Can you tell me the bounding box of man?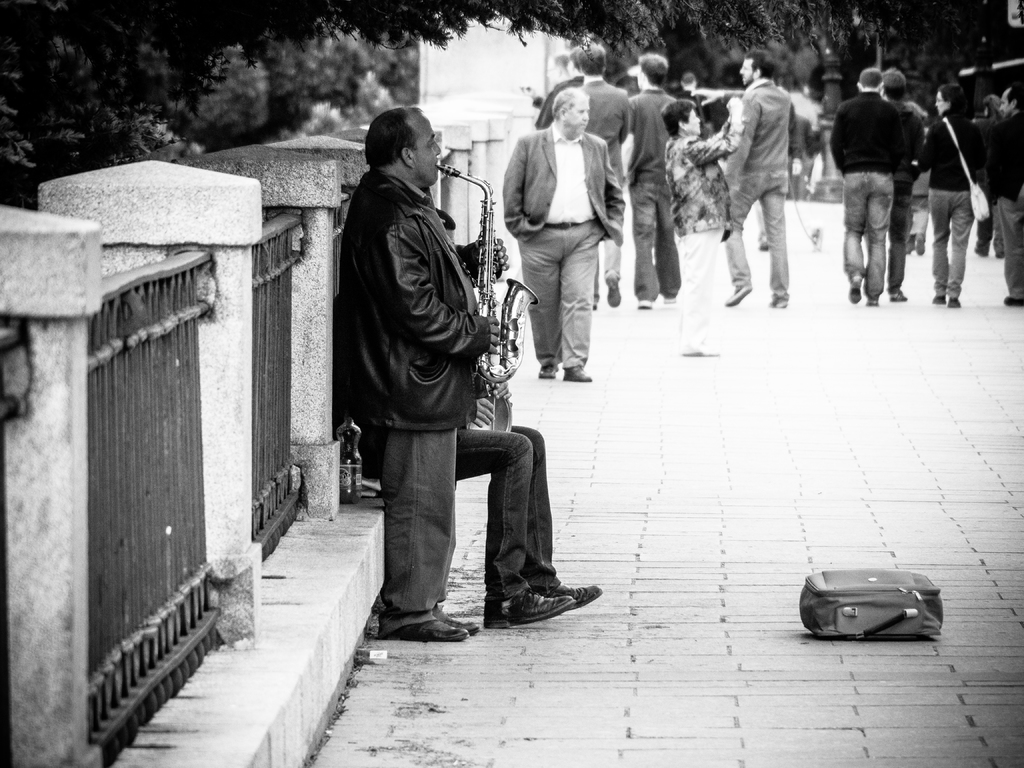
(532, 50, 587, 131).
